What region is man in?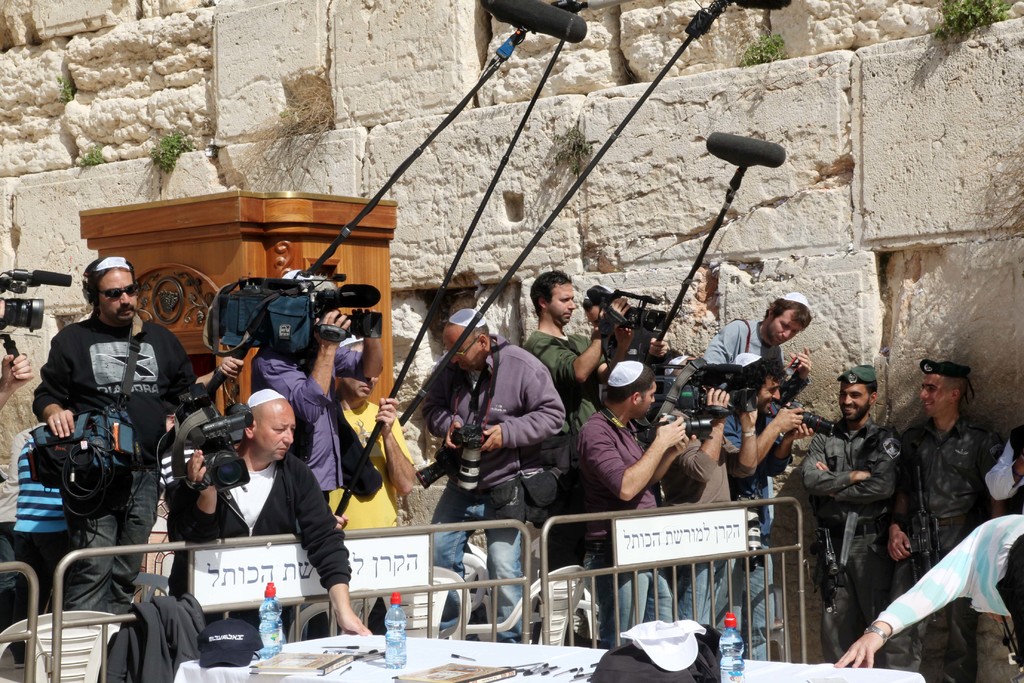
{"left": 247, "top": 267, "right": 385, "bottom": 507}.
